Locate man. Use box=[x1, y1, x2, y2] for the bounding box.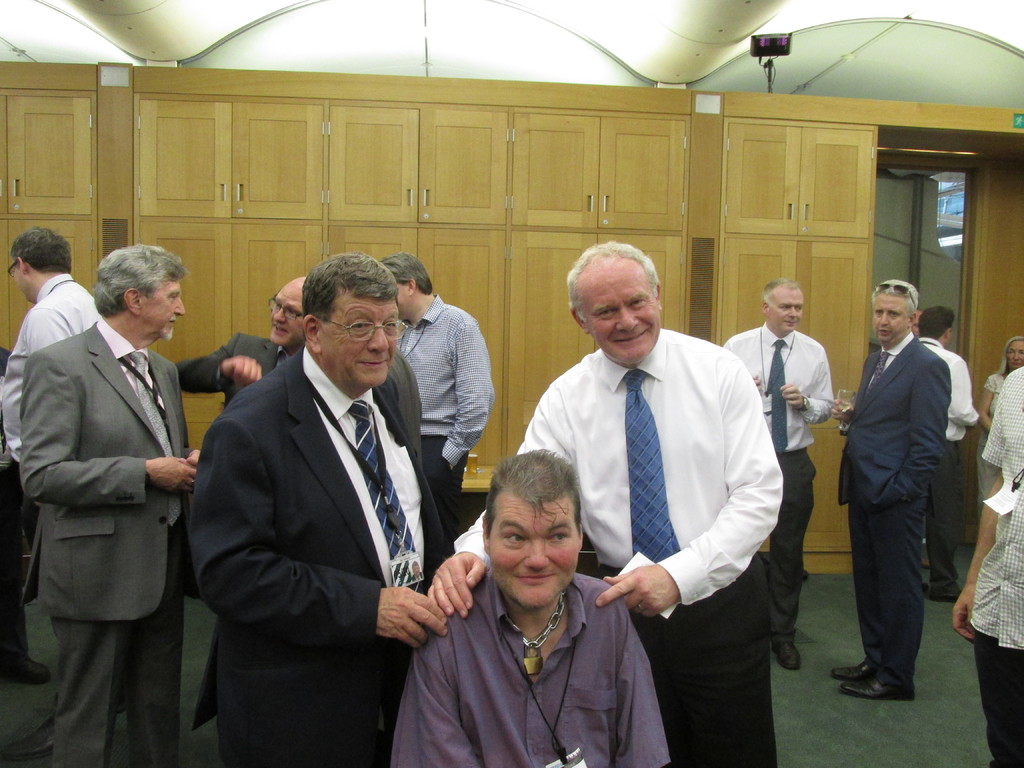
box=[173, 273, 307, 403].
